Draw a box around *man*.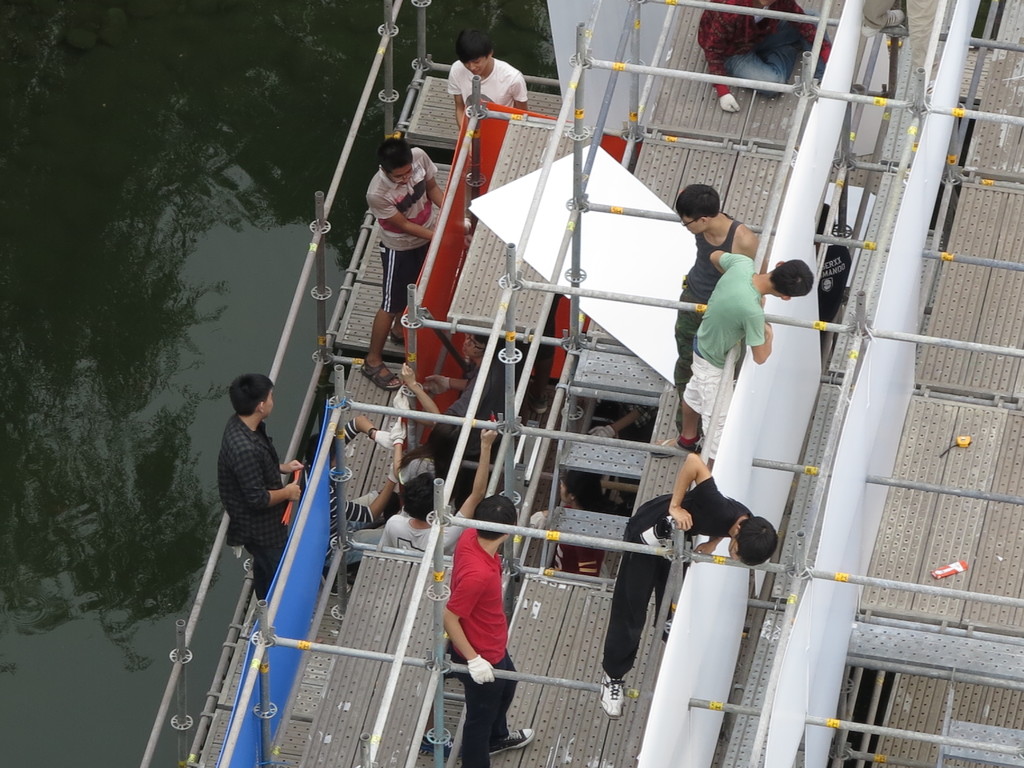
(355, 135, 442, 394).
